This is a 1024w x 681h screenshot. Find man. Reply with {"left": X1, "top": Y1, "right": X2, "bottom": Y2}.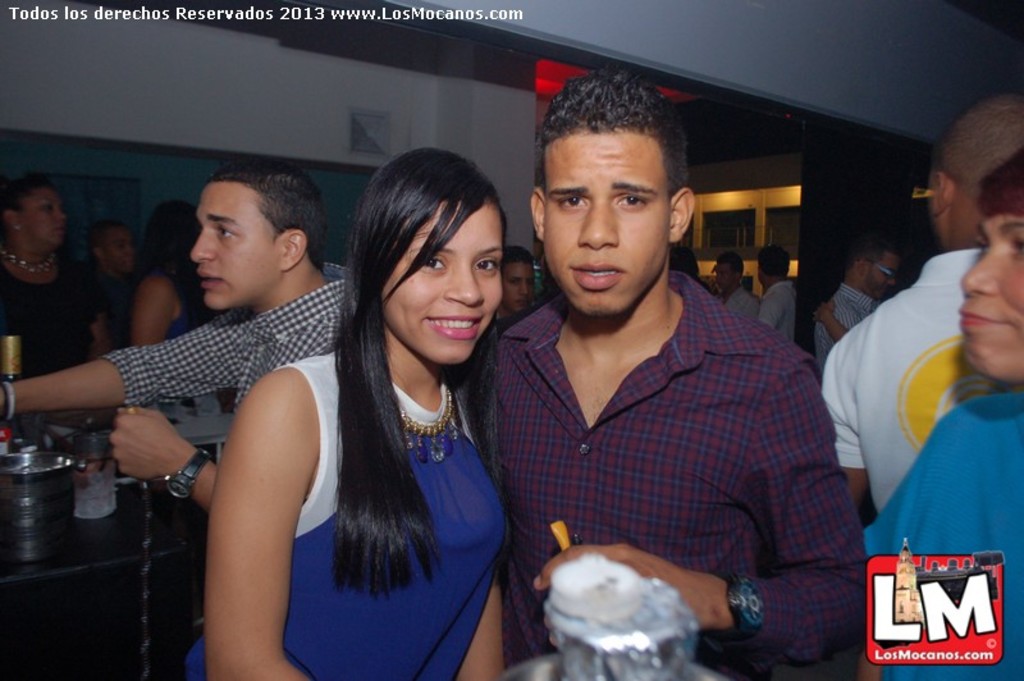
{"left": 820, "top": 95, "right": 1023, "bottom": 518}.
